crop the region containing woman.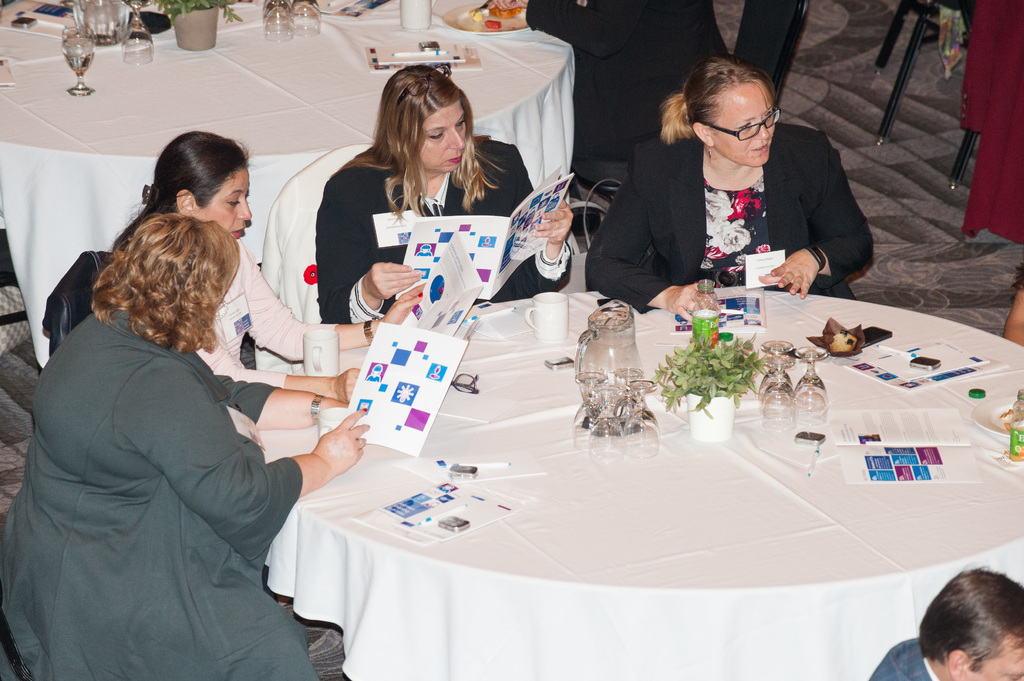
Crop region: bbox=[0, 216, 373, 680].
